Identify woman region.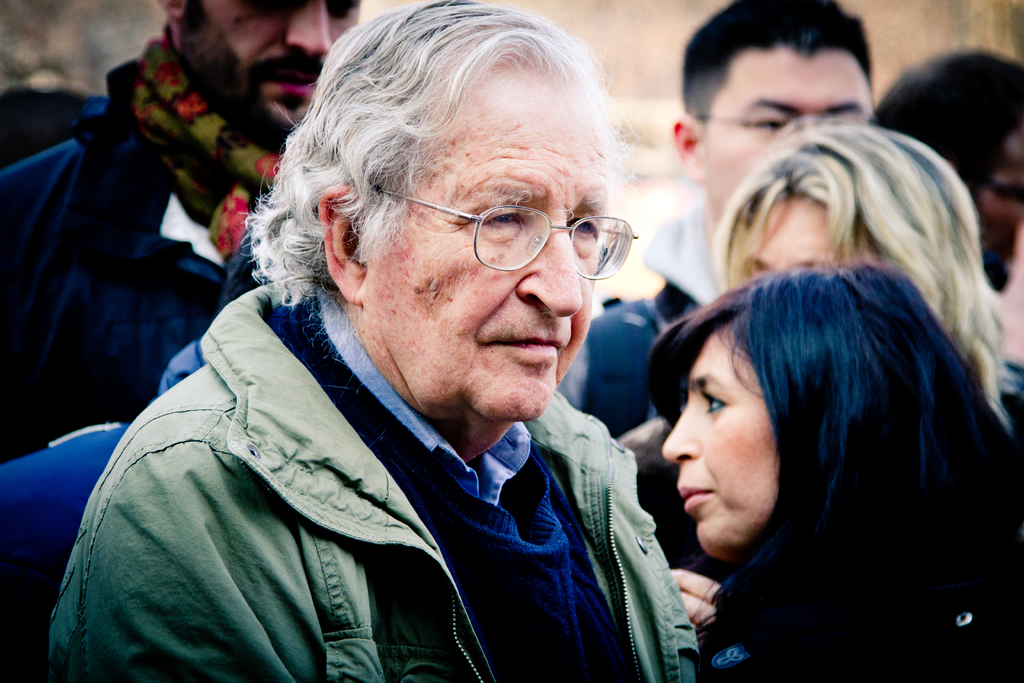
Region: (639, 252, 1022, 682).
